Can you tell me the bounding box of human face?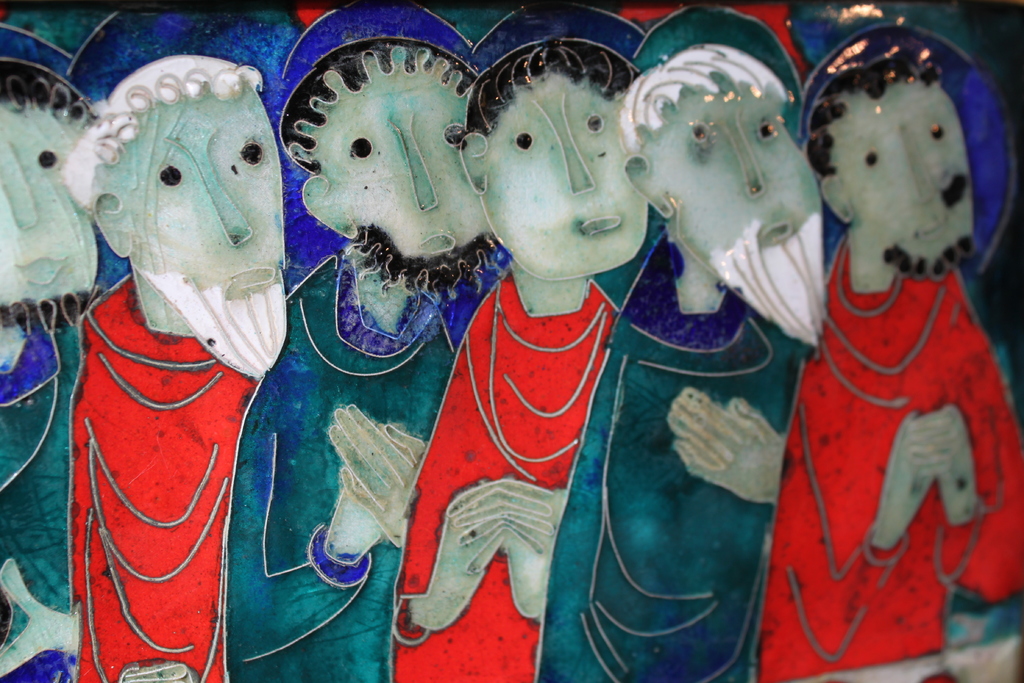
l=479, t=69, r=652, b=284.
